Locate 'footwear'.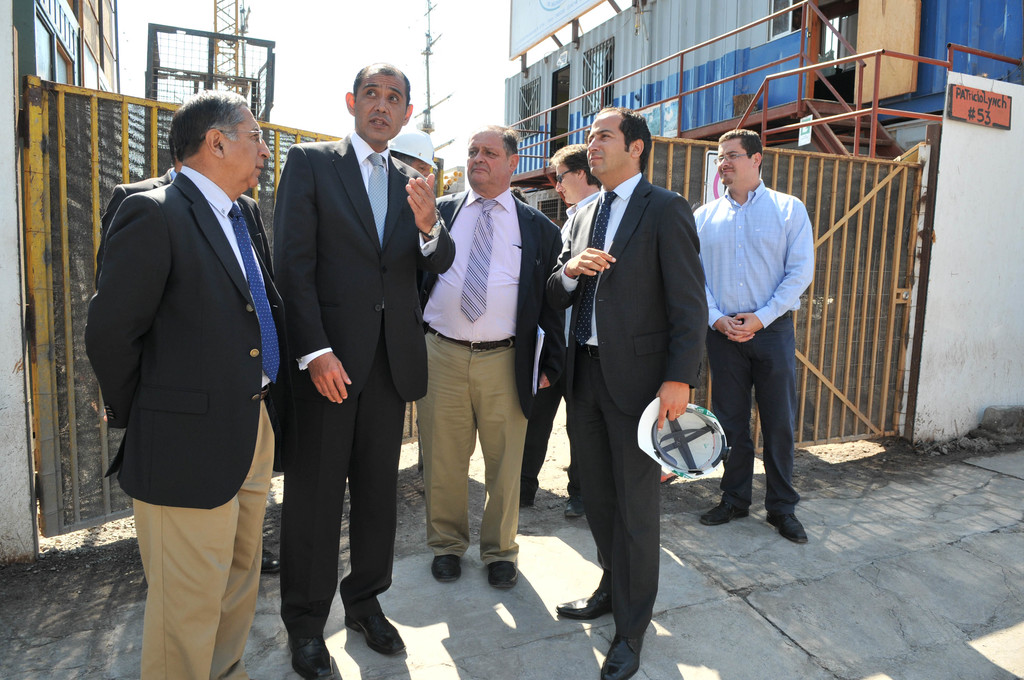
Bounding box: rect(488, 560, 518, 588).
